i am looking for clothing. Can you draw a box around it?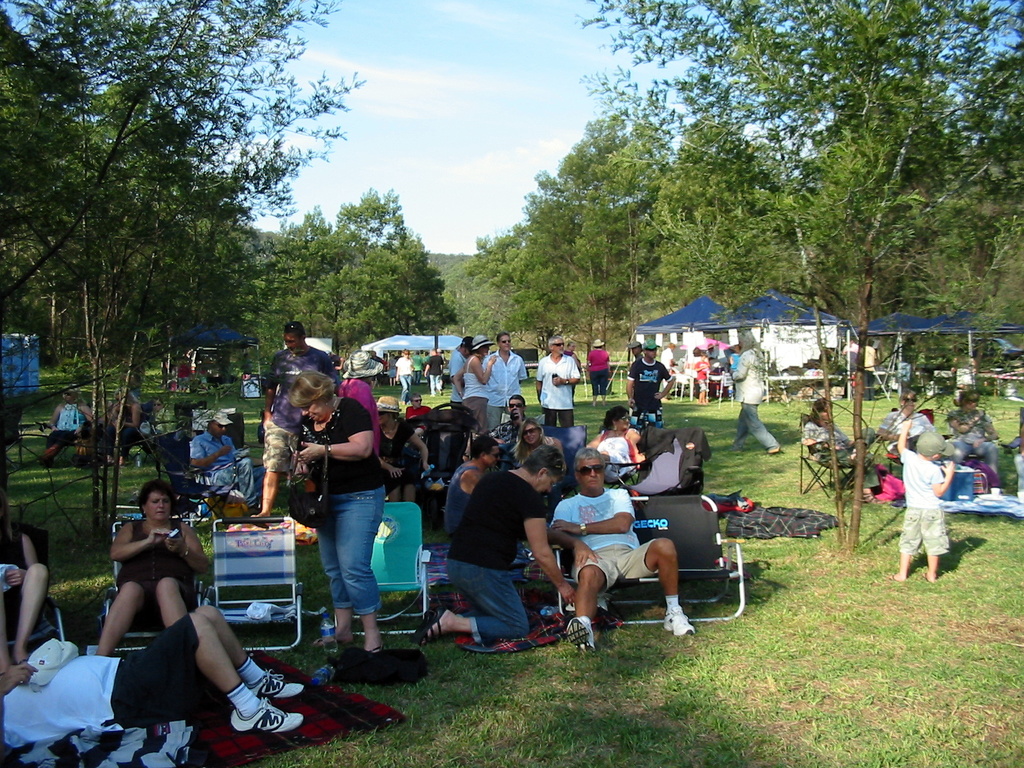
Sure, the bounding box is {"left": 242, "top": 352, "right": 344, "bottom": 482}.
